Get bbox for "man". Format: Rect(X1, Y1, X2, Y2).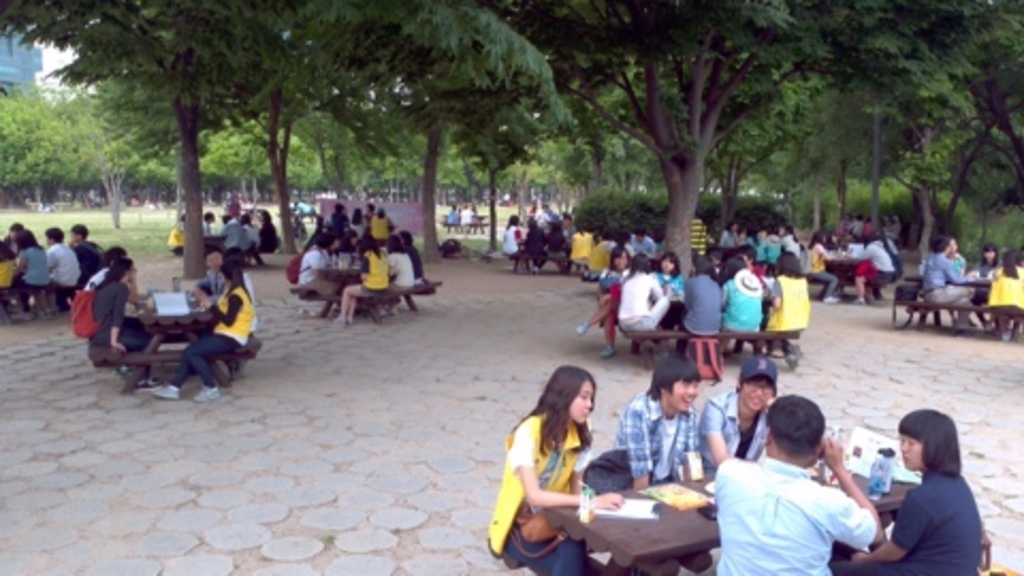
Rect(710, 393, 896, 574).
